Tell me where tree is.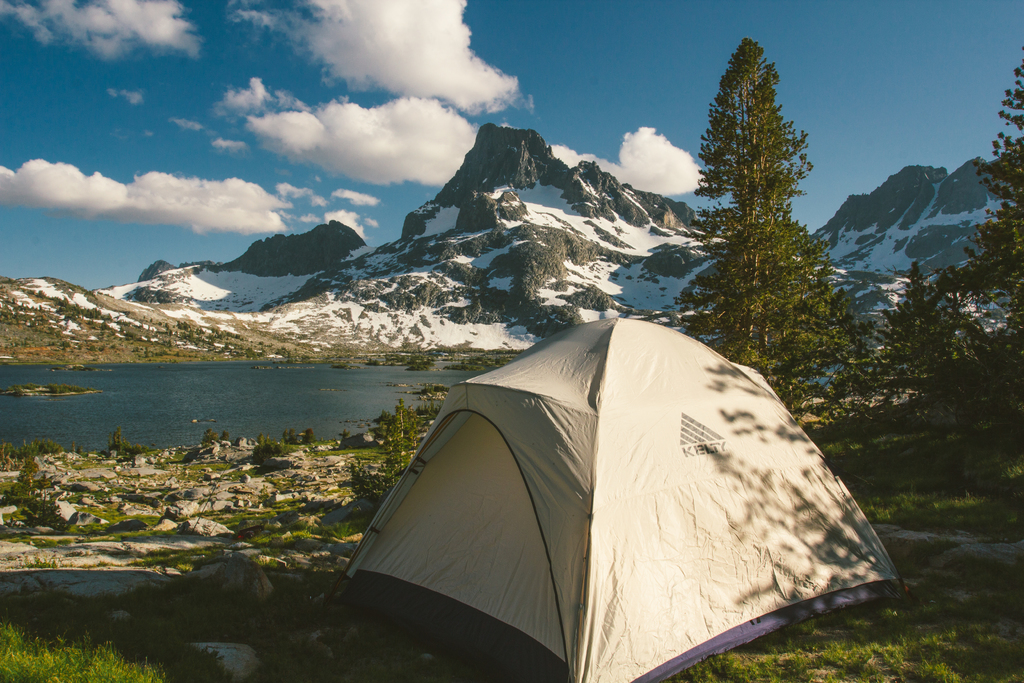
tree is at {"left": 679, "top": 33, "right": 851, "bottom": 390}.
